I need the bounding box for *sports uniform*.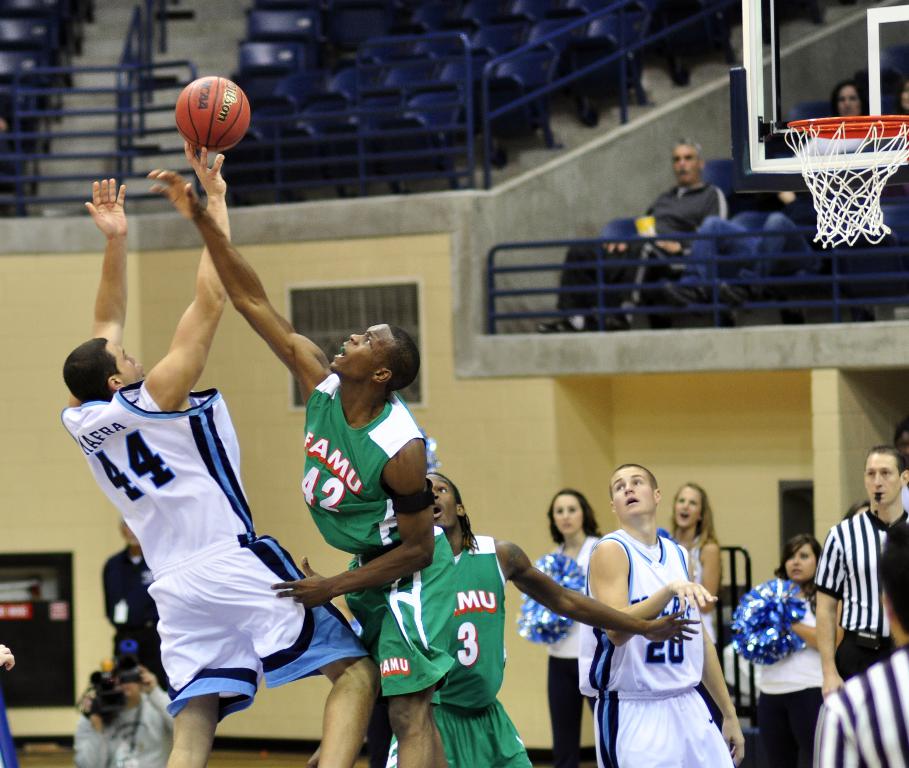
Here it is: <region>64, 378, 371, 722</region>.
